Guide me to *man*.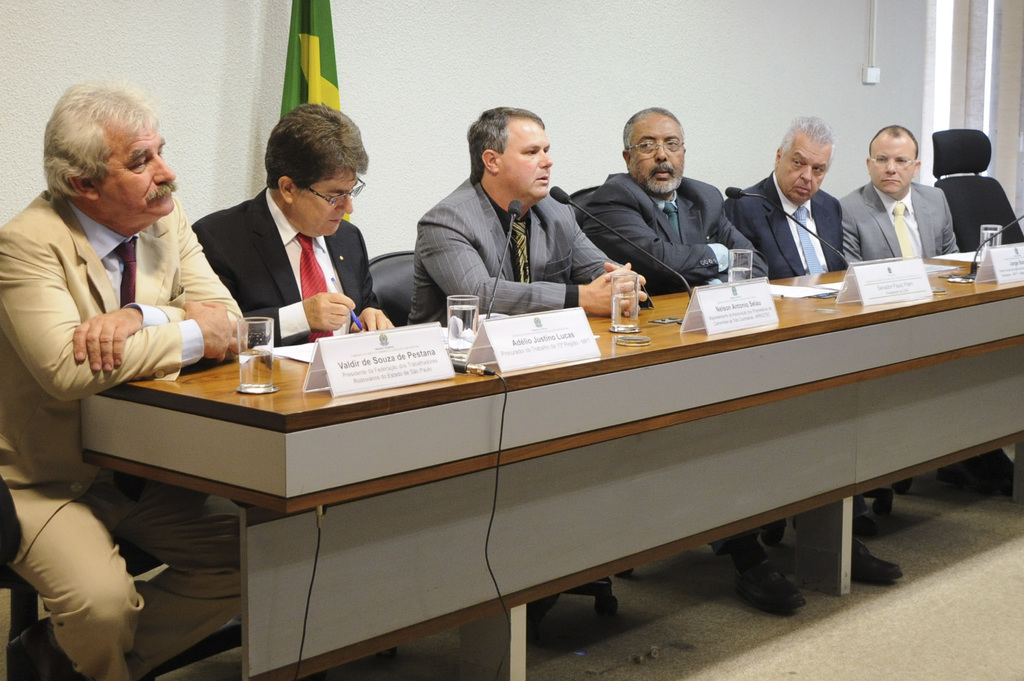
Guidance: 423/101/636/311.
